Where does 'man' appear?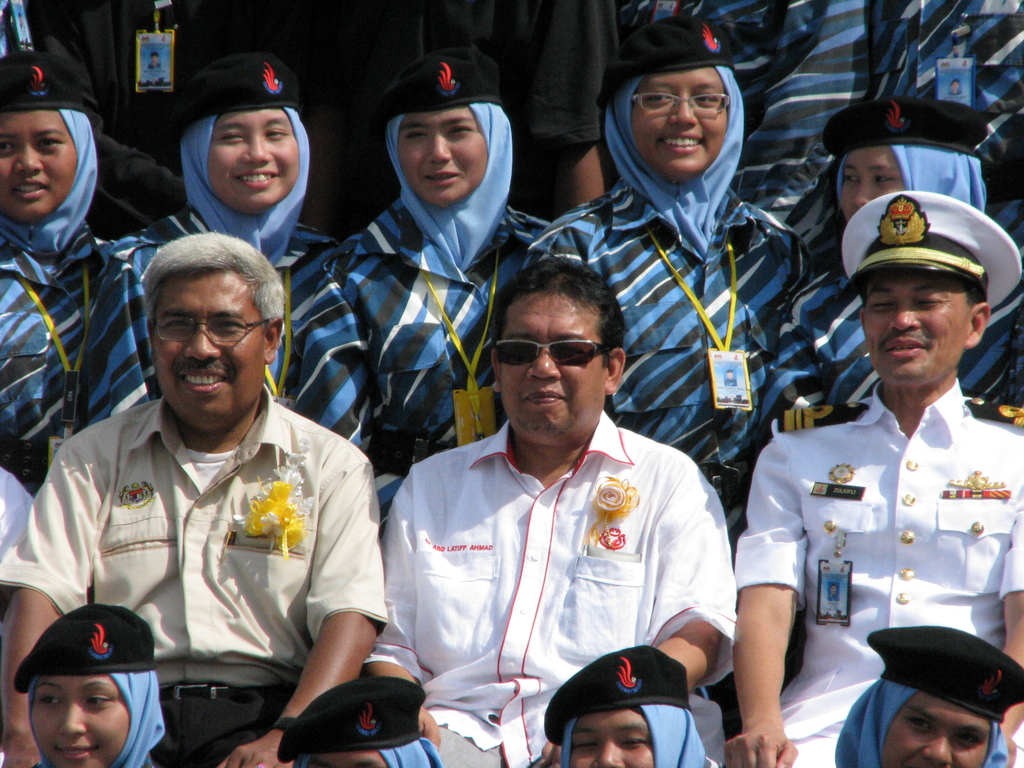
Appears at crop(29, 218, 384, 761).
